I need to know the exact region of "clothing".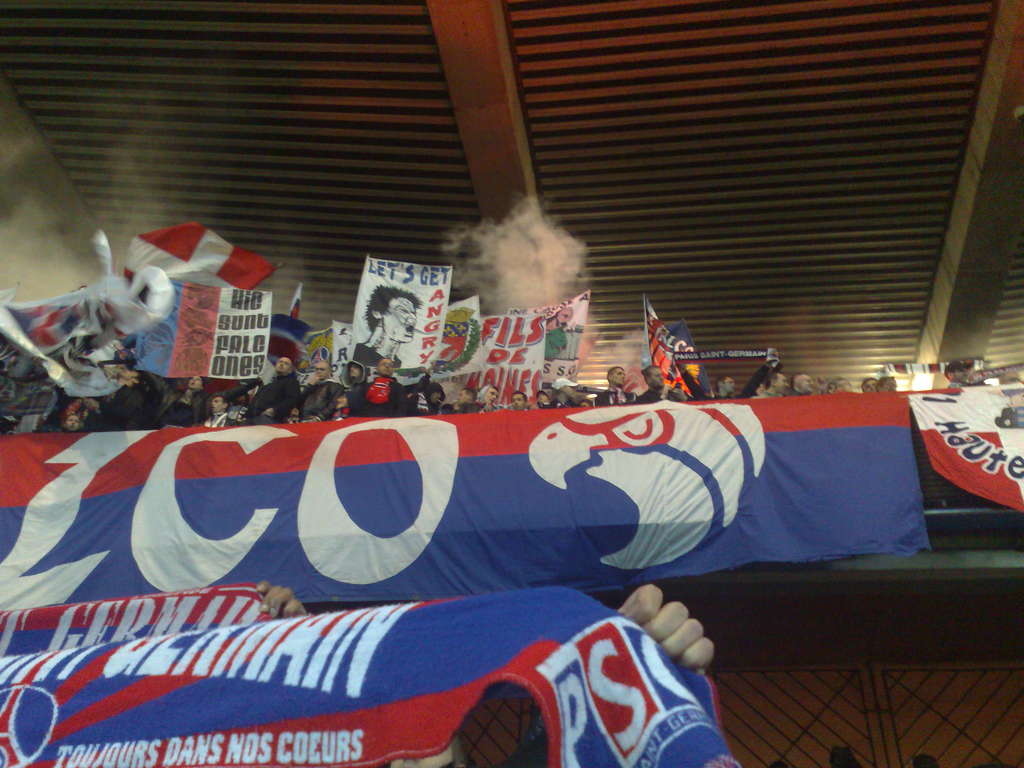
Region: rect(627, 385, 682, 400).
